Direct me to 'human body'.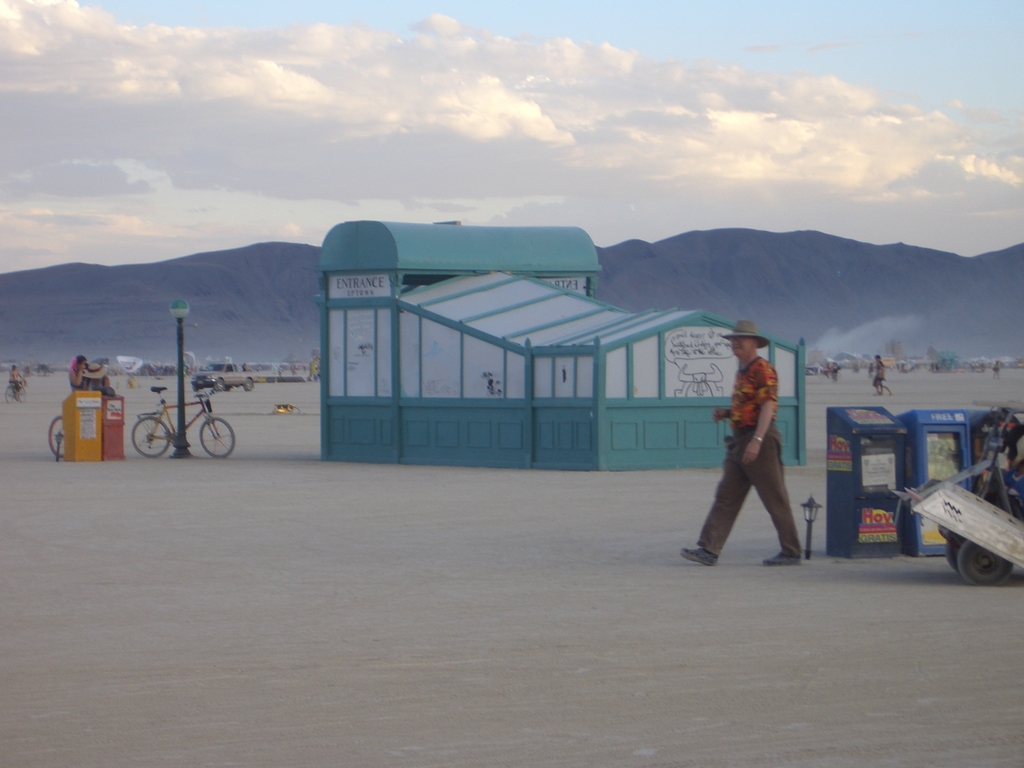
Direction: 989, 358, 1002, 378.
